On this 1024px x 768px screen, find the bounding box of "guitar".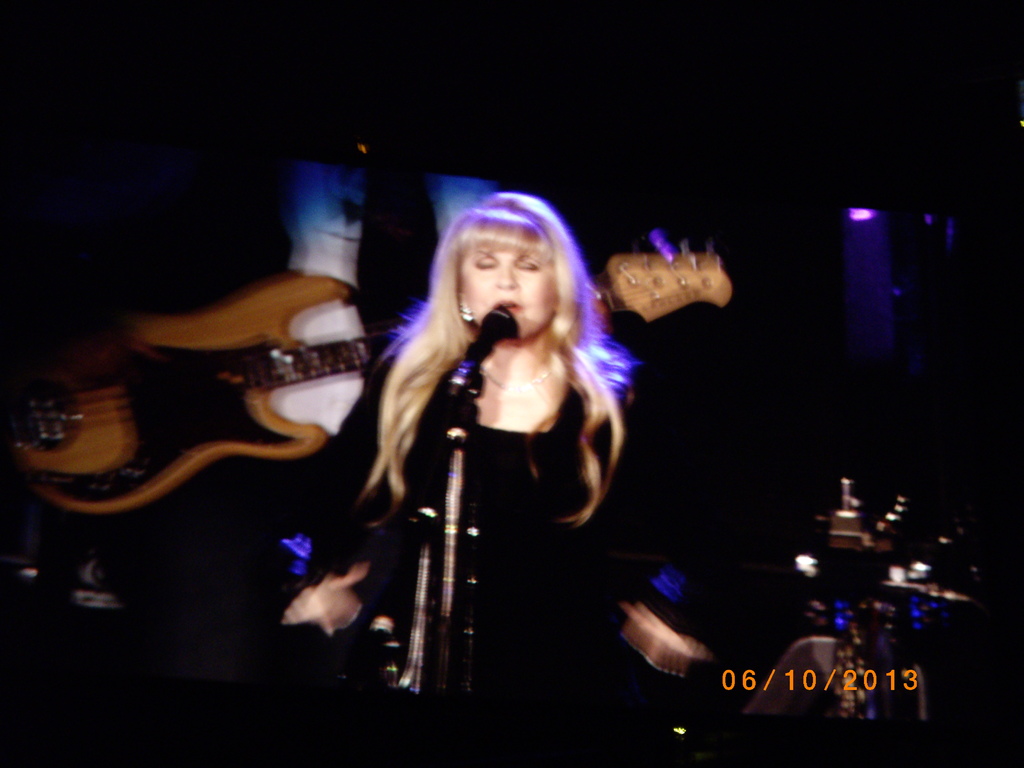
Bounding box: box=[1, 228, 733, 515].
